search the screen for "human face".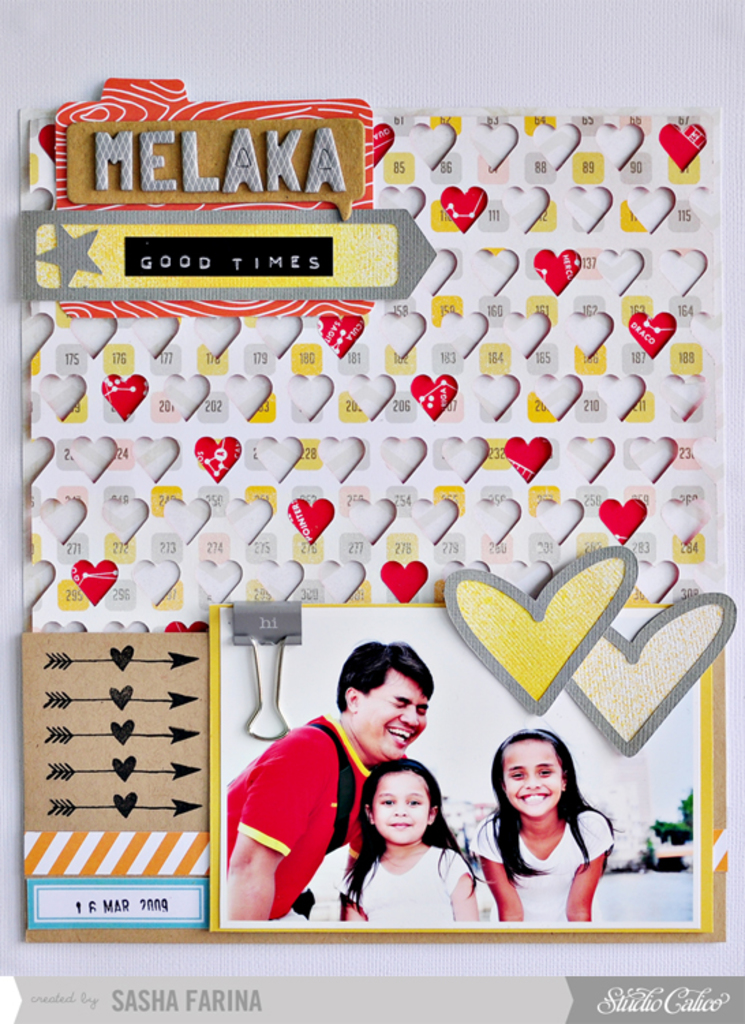
Found at (left=352, top=666, right=427, bottom=763).
